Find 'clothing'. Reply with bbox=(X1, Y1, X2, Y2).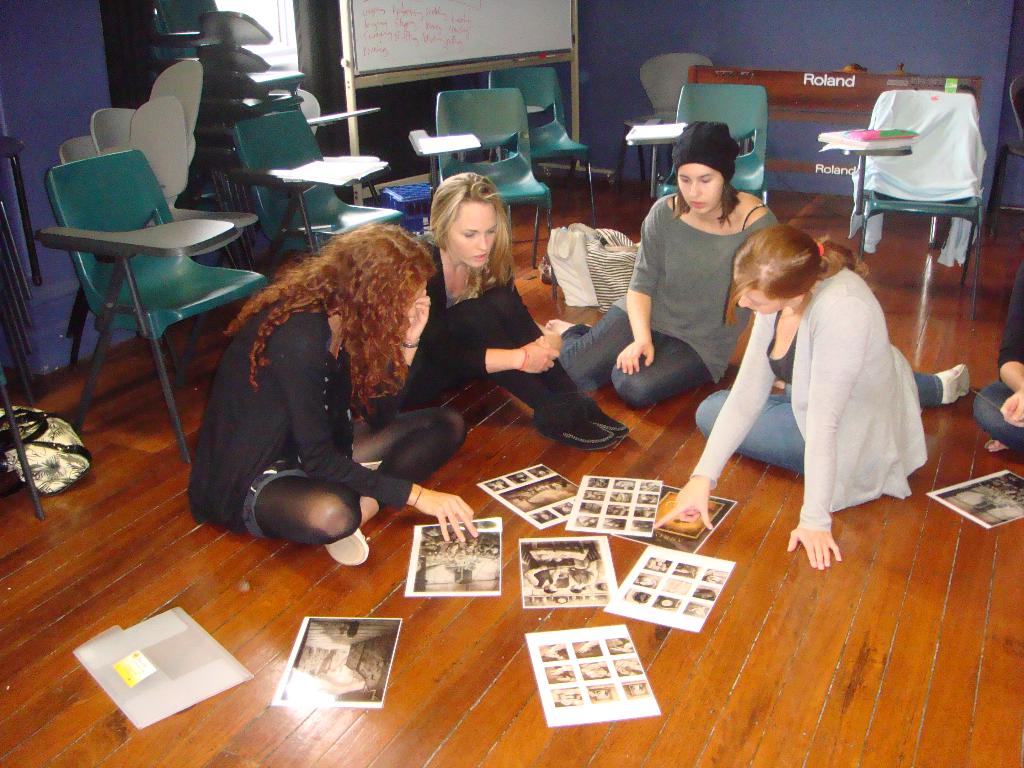
bbox=(559, 193, 779, 408).
